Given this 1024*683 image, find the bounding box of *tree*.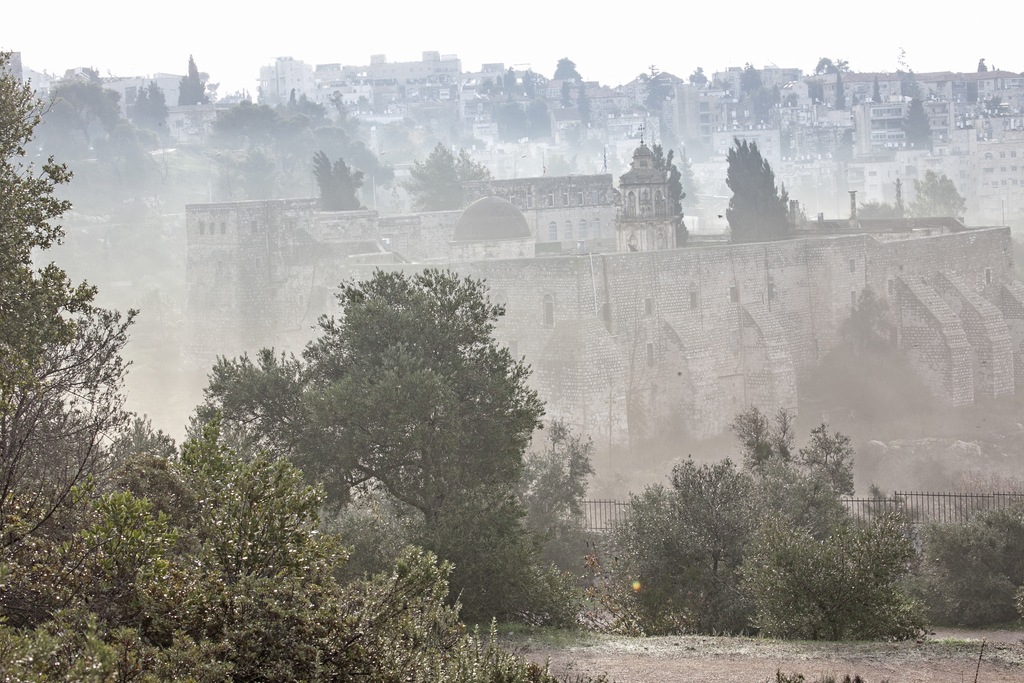
177/51/203/109.
